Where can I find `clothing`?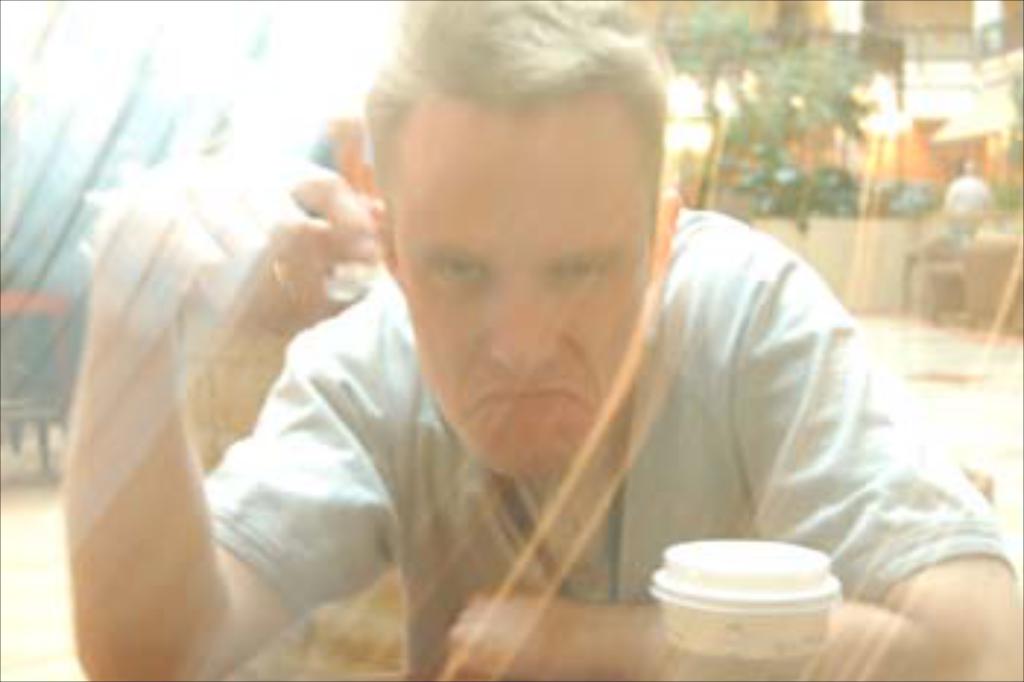
You can find it at l=202, t=208, r=1012, b=679.
